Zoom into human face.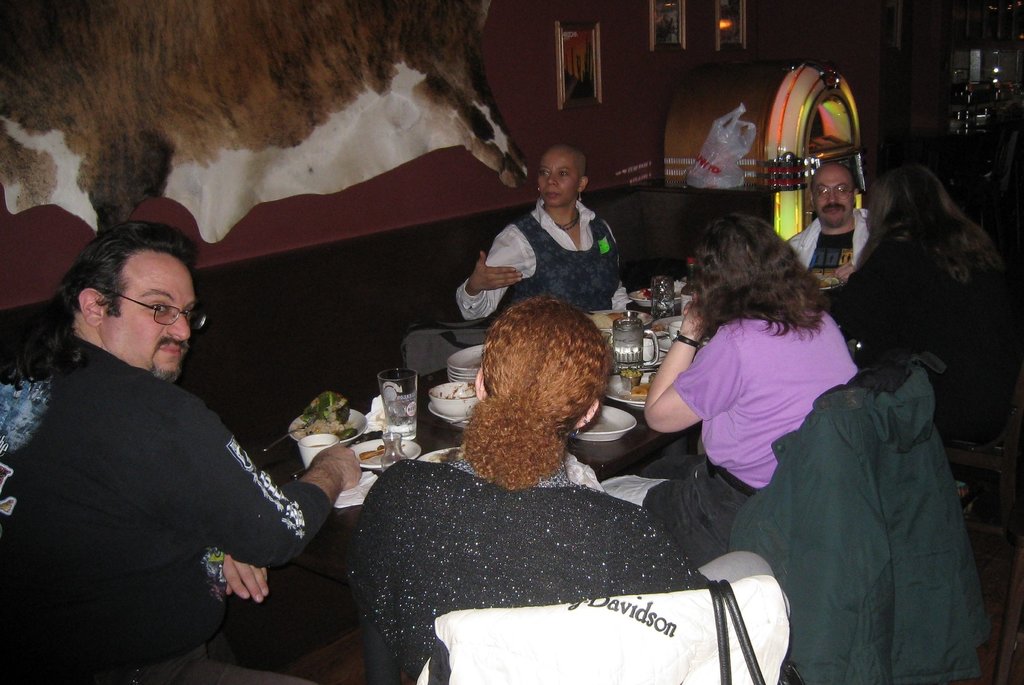
Zoom target: (x1=98, y1=246, x2=202, y2=384).
